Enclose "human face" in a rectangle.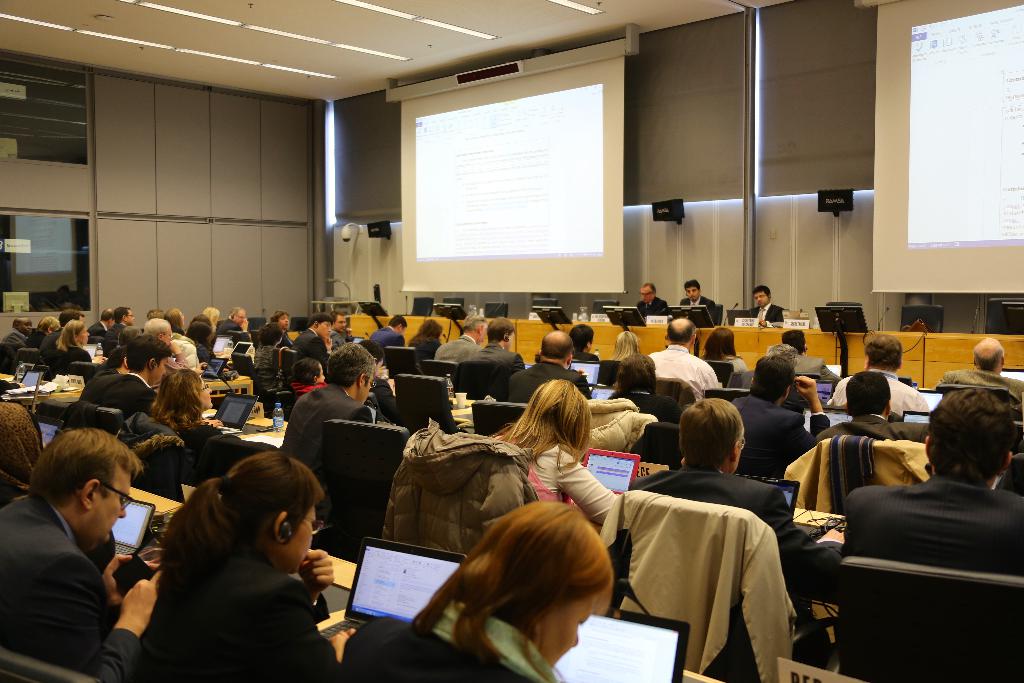
region(199, 382, 211, 406).
